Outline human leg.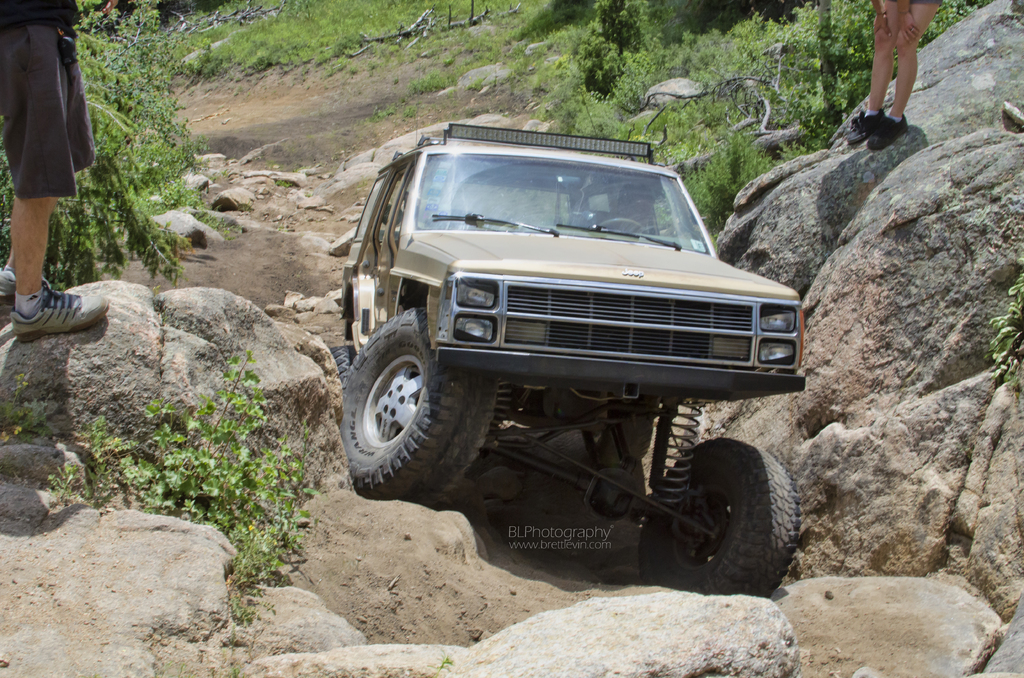
Outline: <region>12, 190, 108, 346</region>.
